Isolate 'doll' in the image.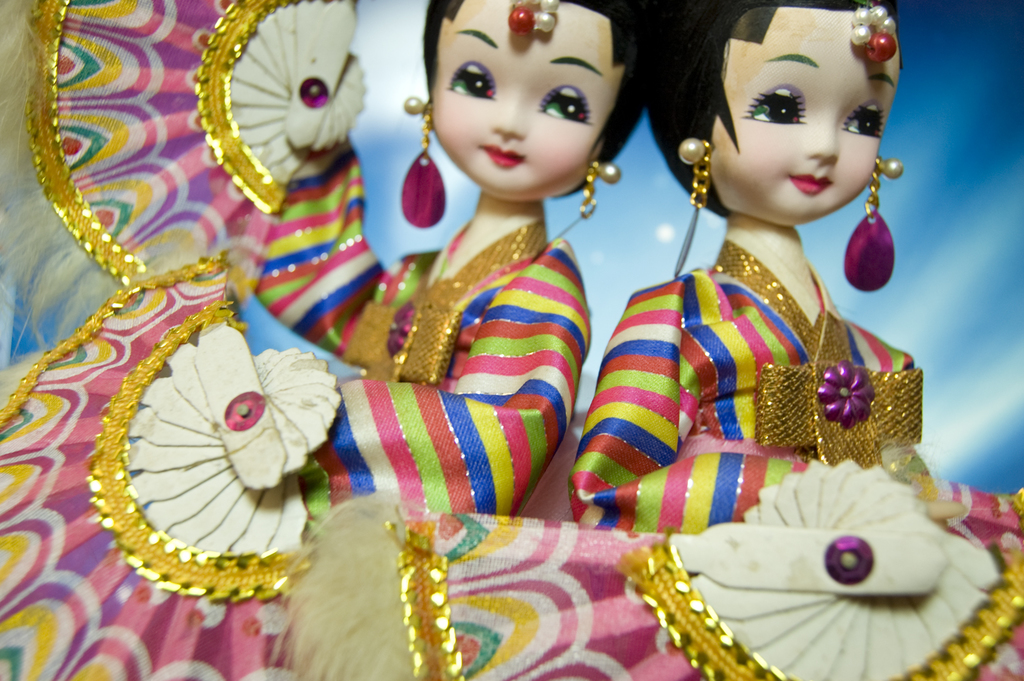
Isolated region: (0,0,647,680).
